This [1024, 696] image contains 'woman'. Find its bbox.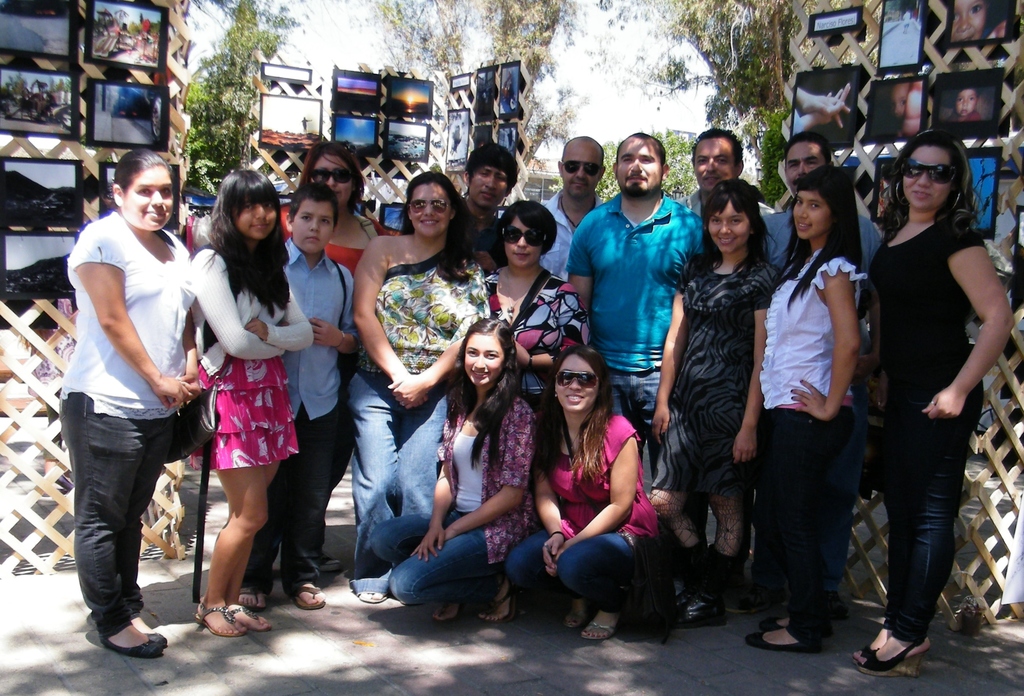
bbox=(645, 177, 781, 631).
